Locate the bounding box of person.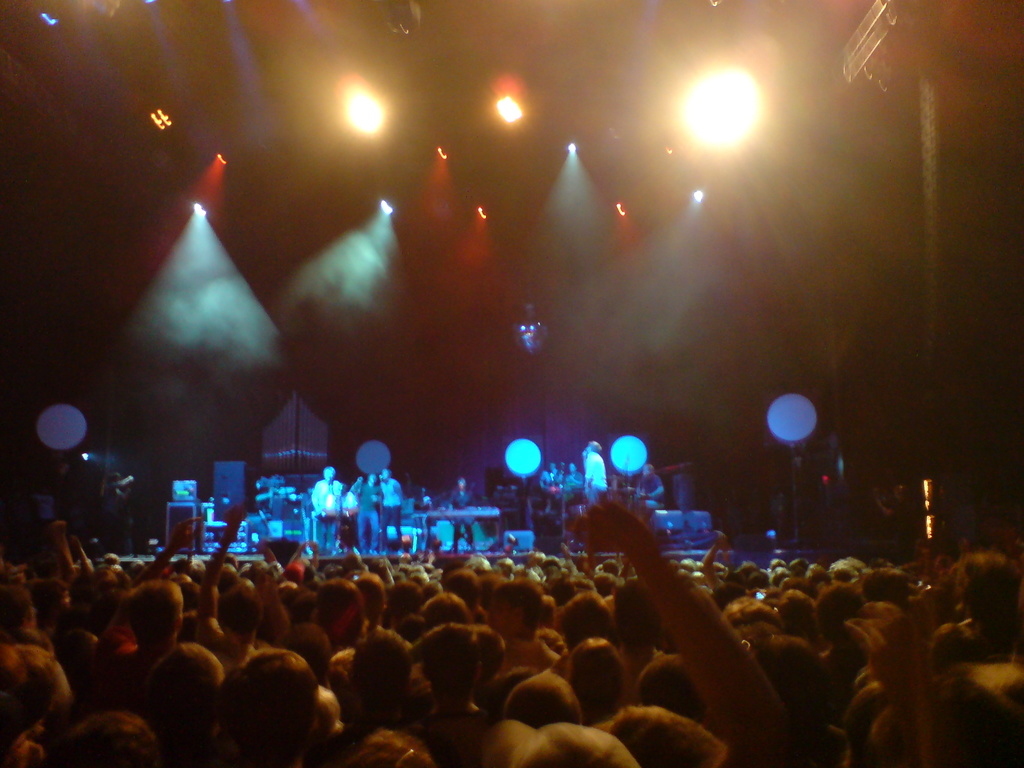
Bounding box: crop(383, 473, 399, 550).
